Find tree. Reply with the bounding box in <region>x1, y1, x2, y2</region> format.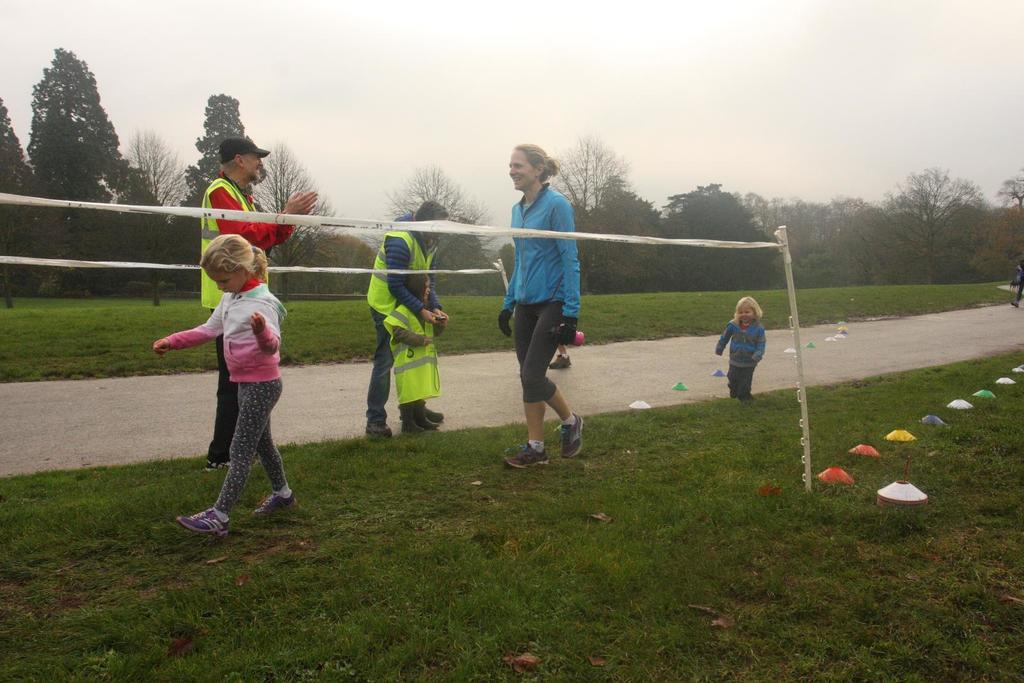
<region>497, 244, 518, 283</region>.
